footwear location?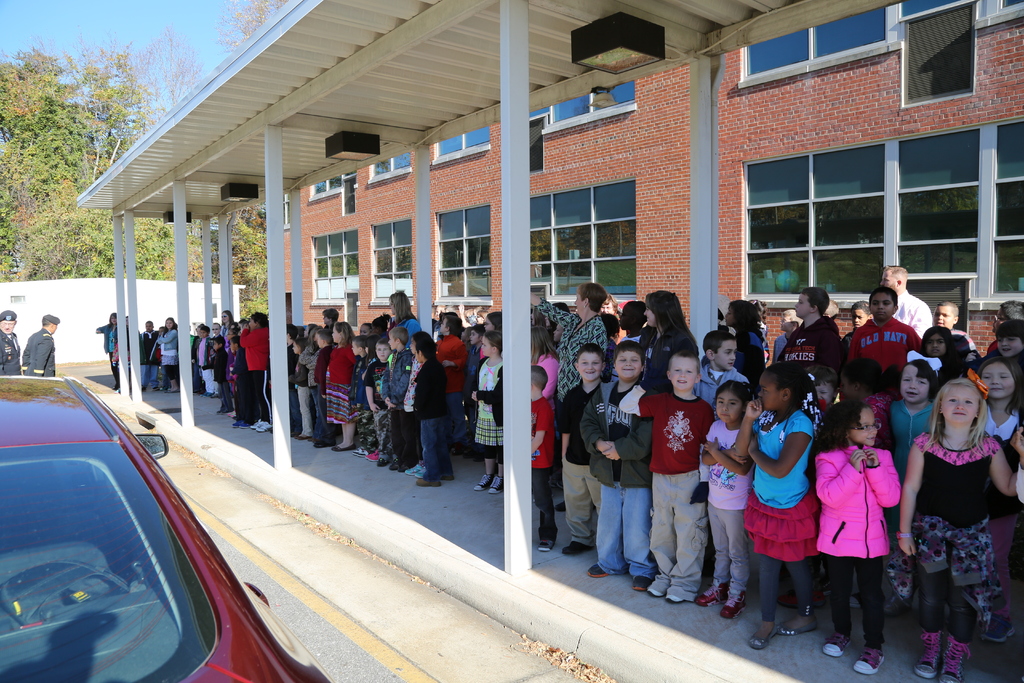
823,632,851,657
